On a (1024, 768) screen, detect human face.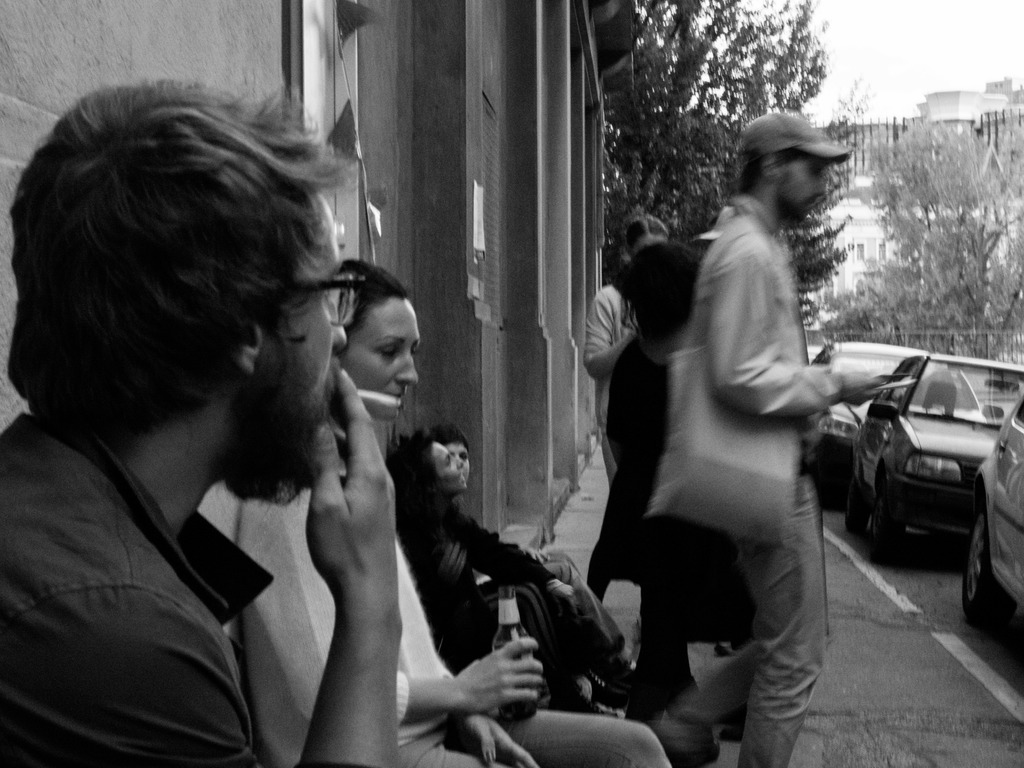
crop(781, 159, 826, 225).
